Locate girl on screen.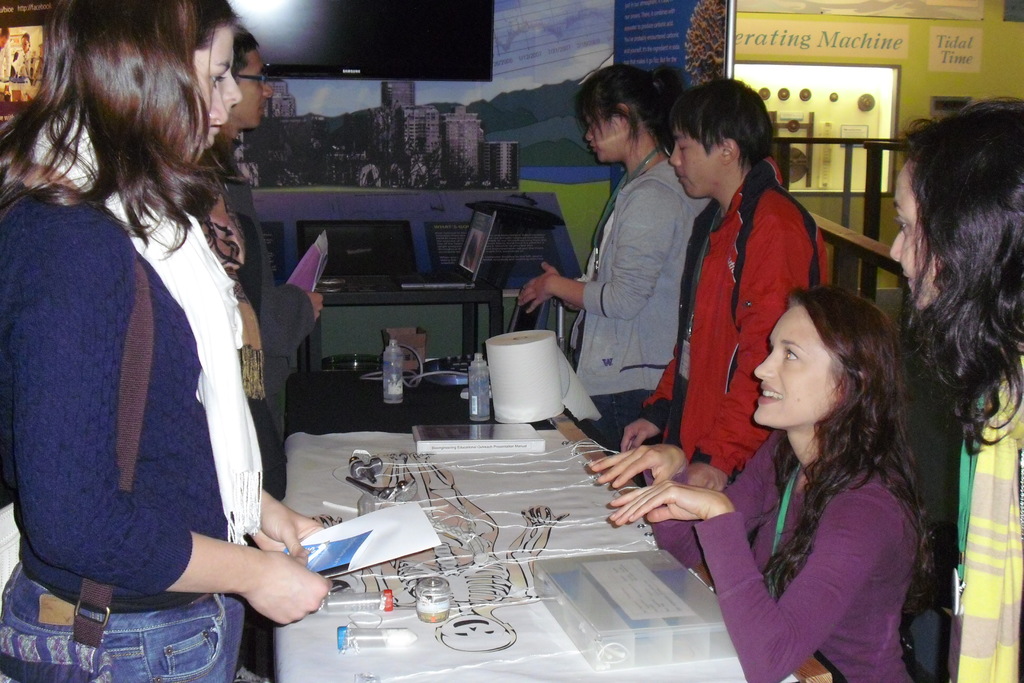
On screen at 0/0/333/682.
